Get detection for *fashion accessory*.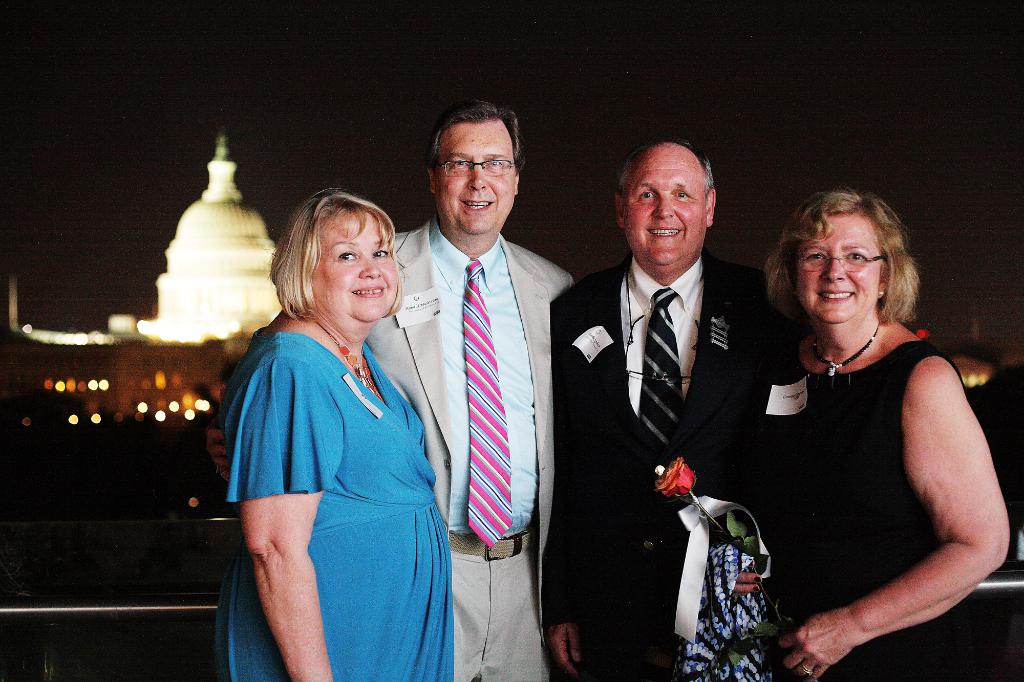
Detection: (left=810, top=322, right=886, bottom=378).
